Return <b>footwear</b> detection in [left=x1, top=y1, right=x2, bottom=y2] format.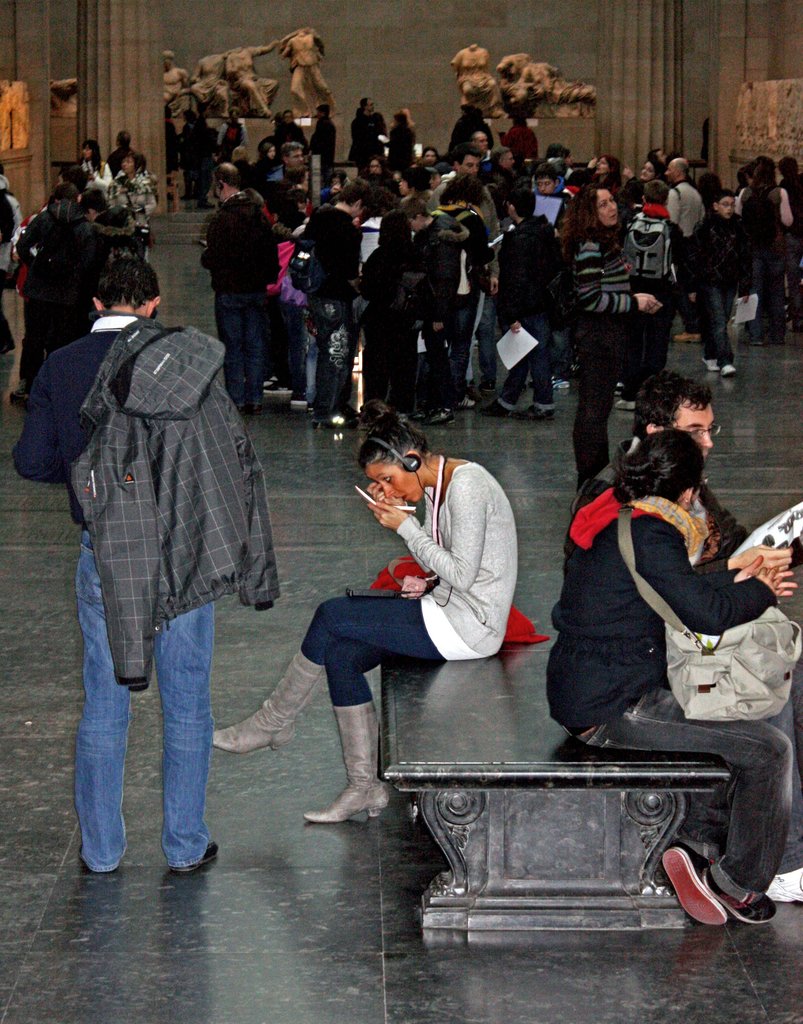
[left=653, top=847, right=736, bottom=931].
